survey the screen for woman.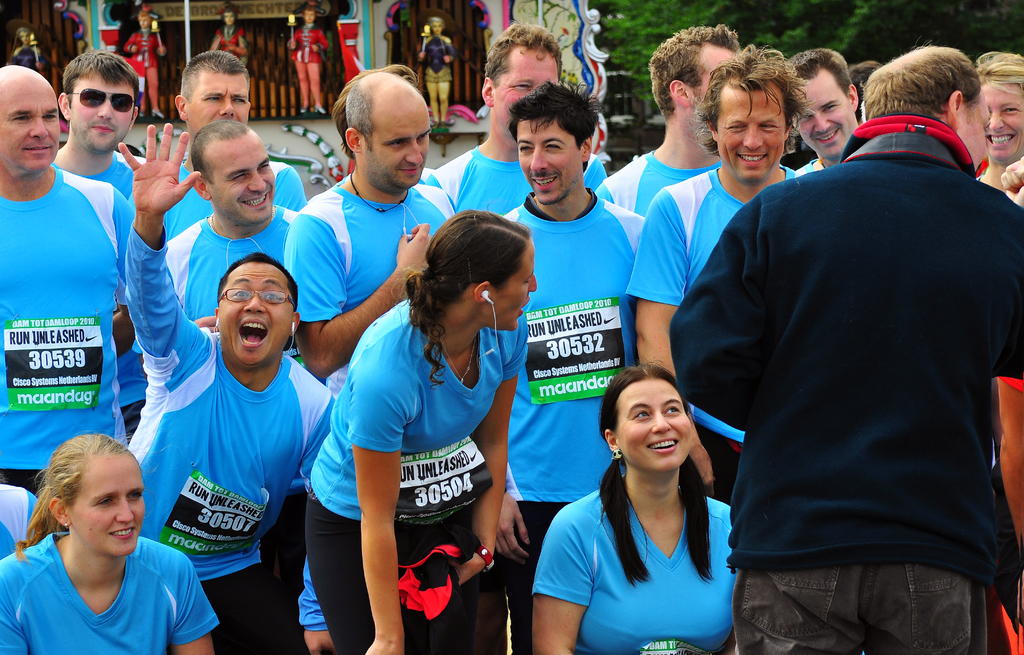
Survey found: <region>9, 26, 48, 78</region>.
